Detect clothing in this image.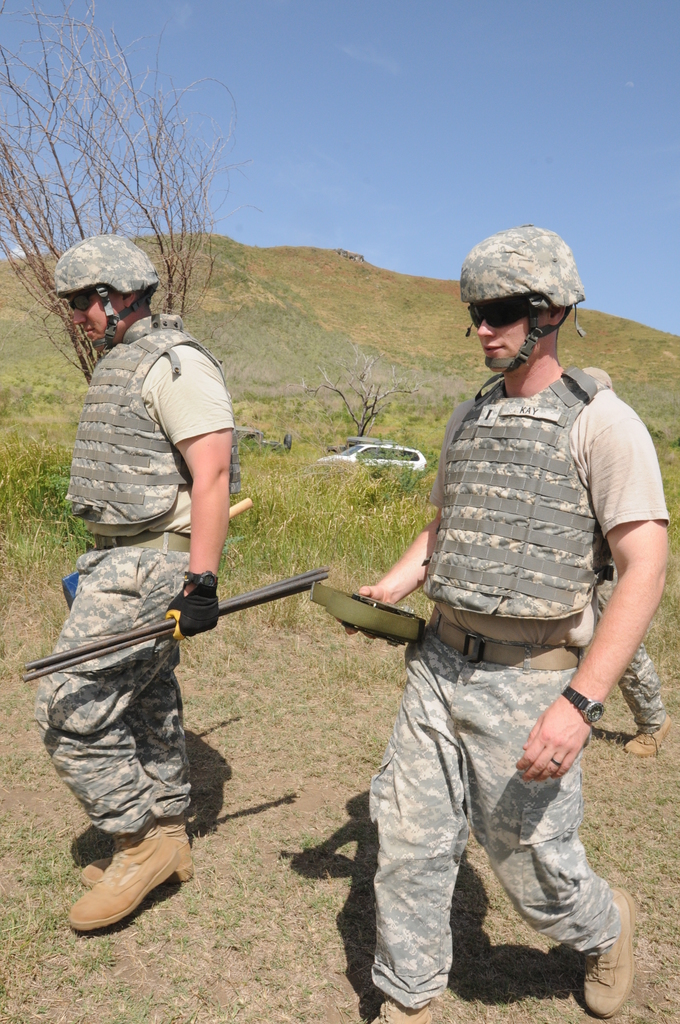
Detection: l=344, t=307, r=654, b=973.
